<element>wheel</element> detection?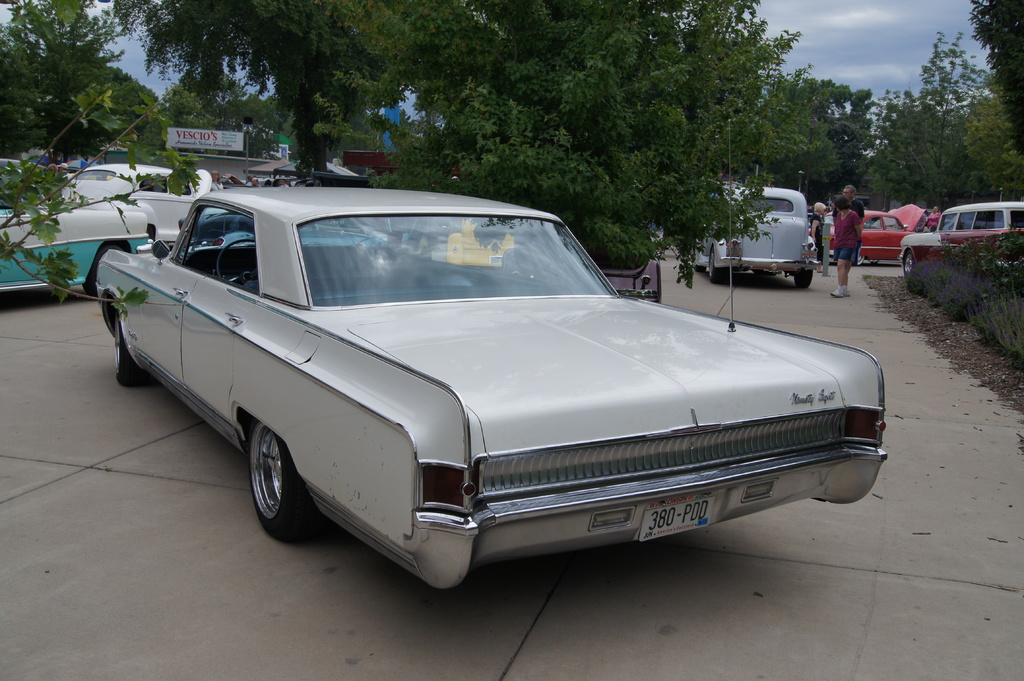
box=[904, 251, 915, 277]
